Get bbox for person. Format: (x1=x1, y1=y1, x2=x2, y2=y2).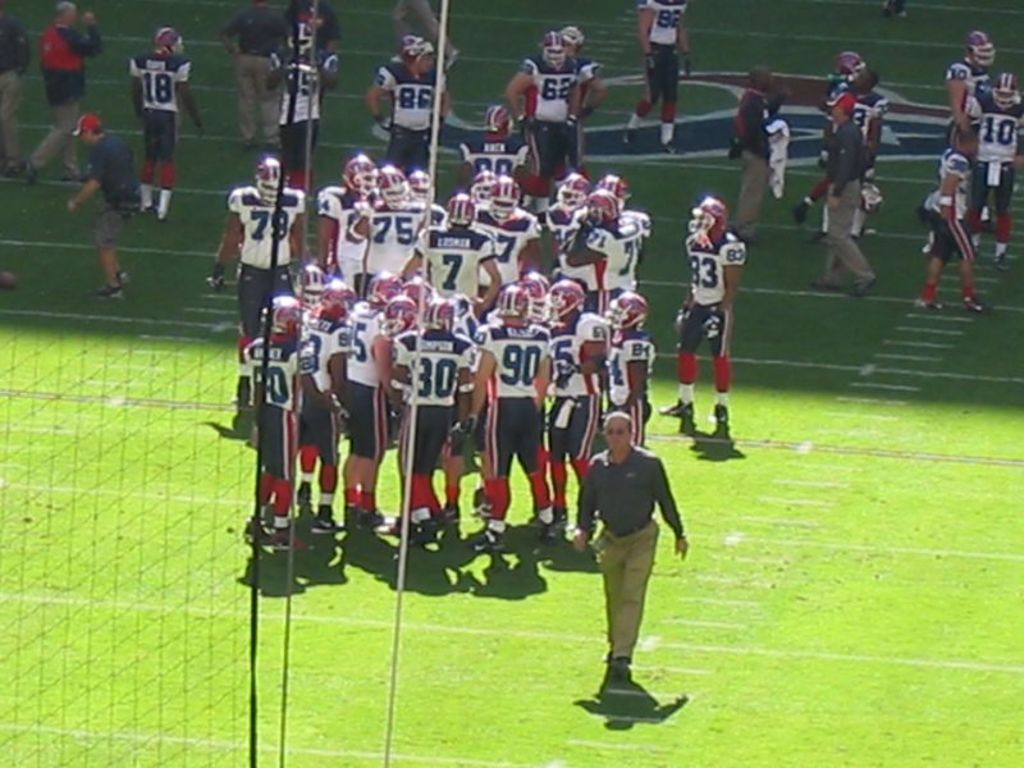
(x1=915, y1=114, x2=989, y2=312).
